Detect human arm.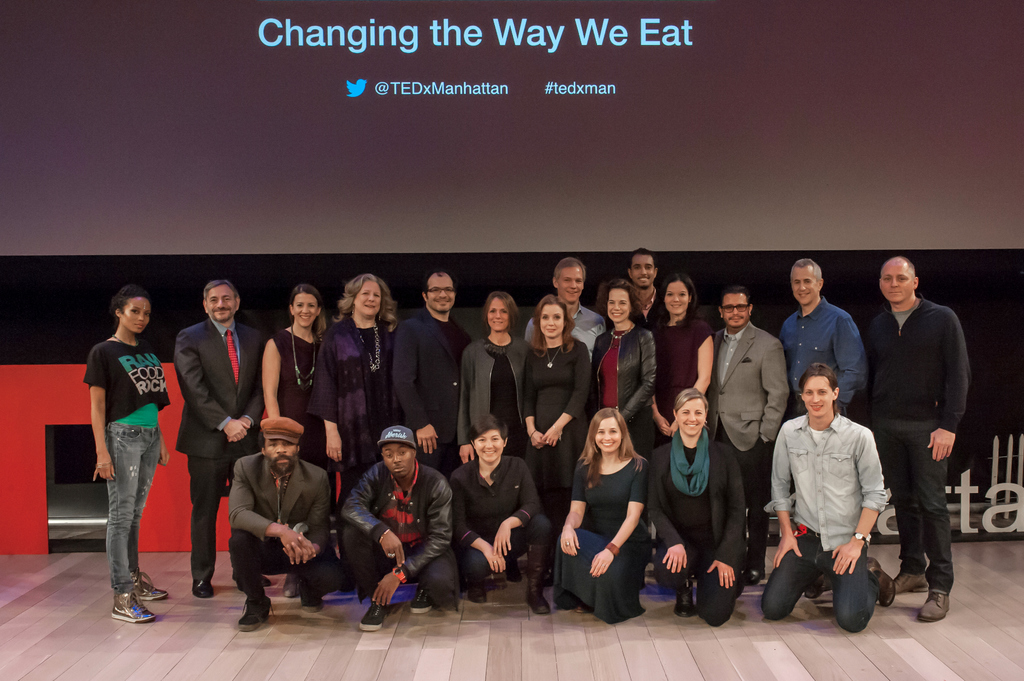
Detected at [x1=644, y1=460, x2=687, y2=581].
